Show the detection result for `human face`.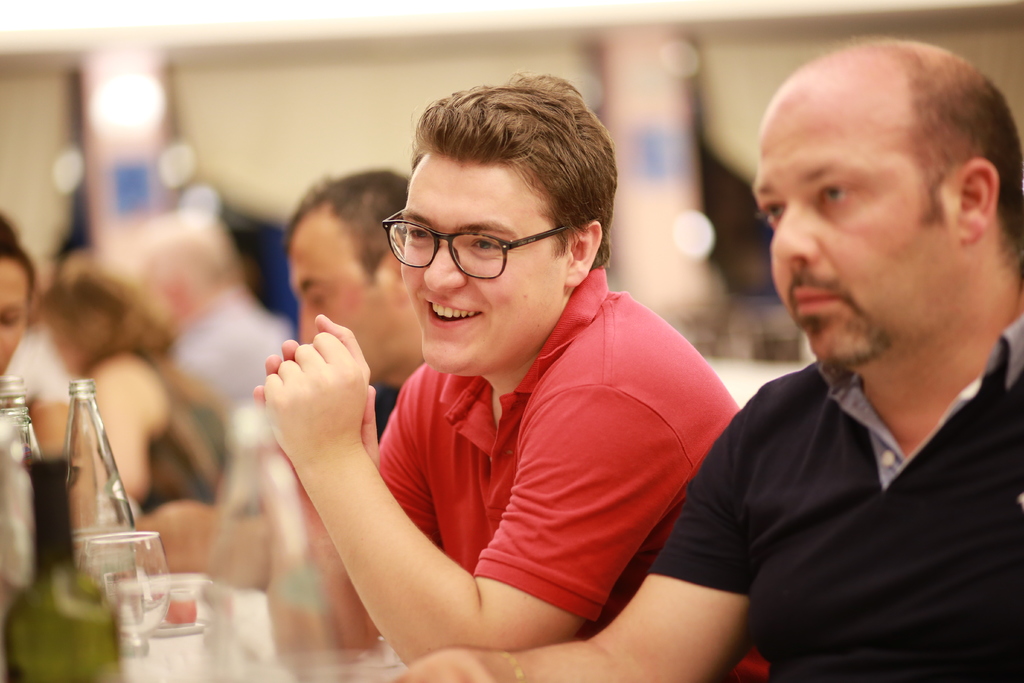
l=399, t=162, r=564, b=378.
